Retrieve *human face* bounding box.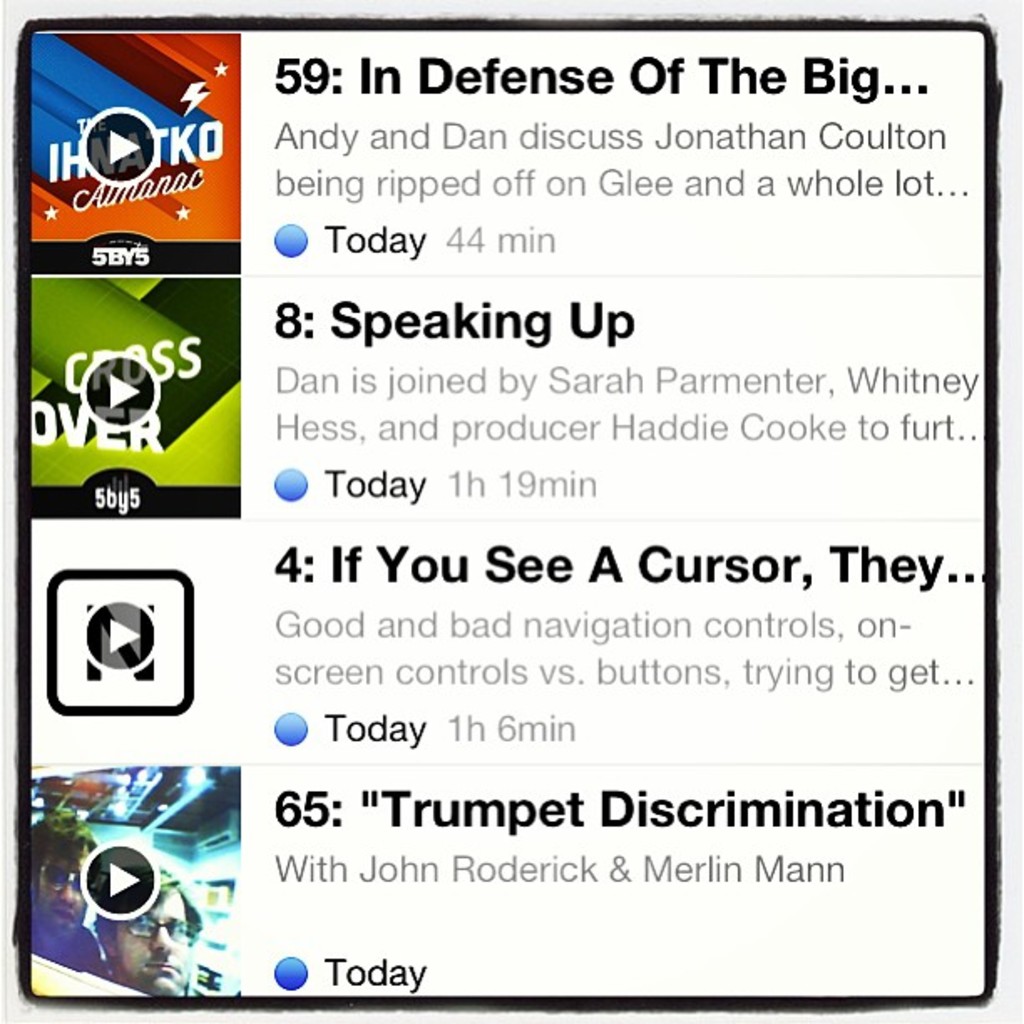
Bounding box: locate(107, 880, 192, 1007).
